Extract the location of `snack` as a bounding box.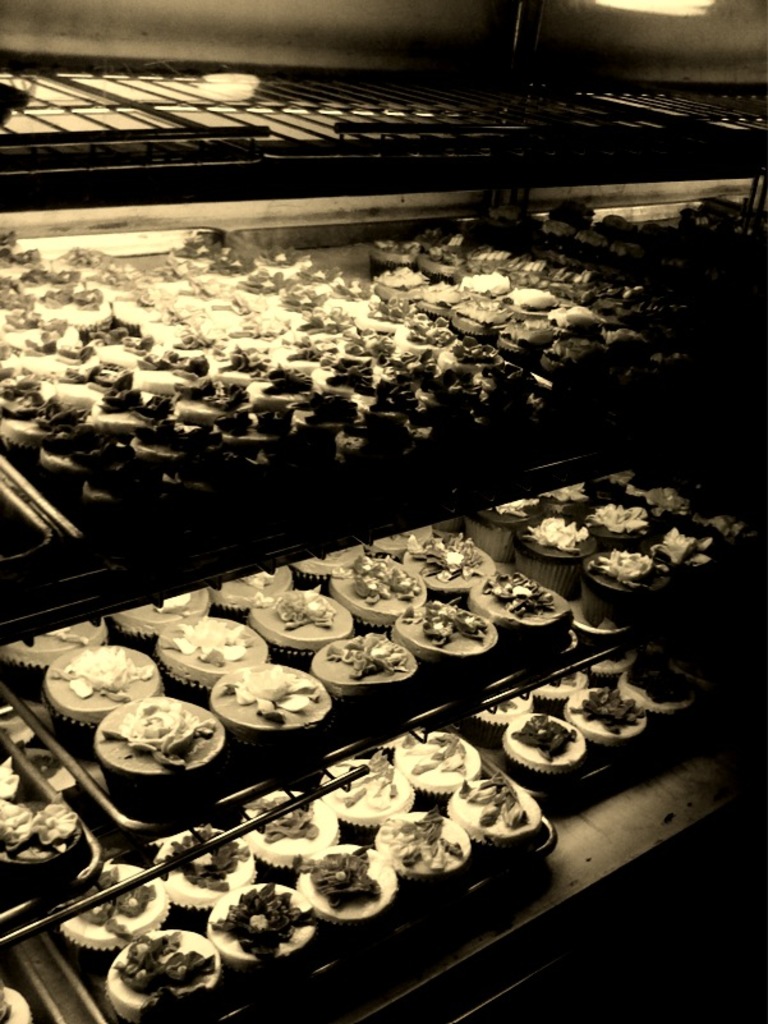
(left=576, top=685, right=634, bottom=733).
